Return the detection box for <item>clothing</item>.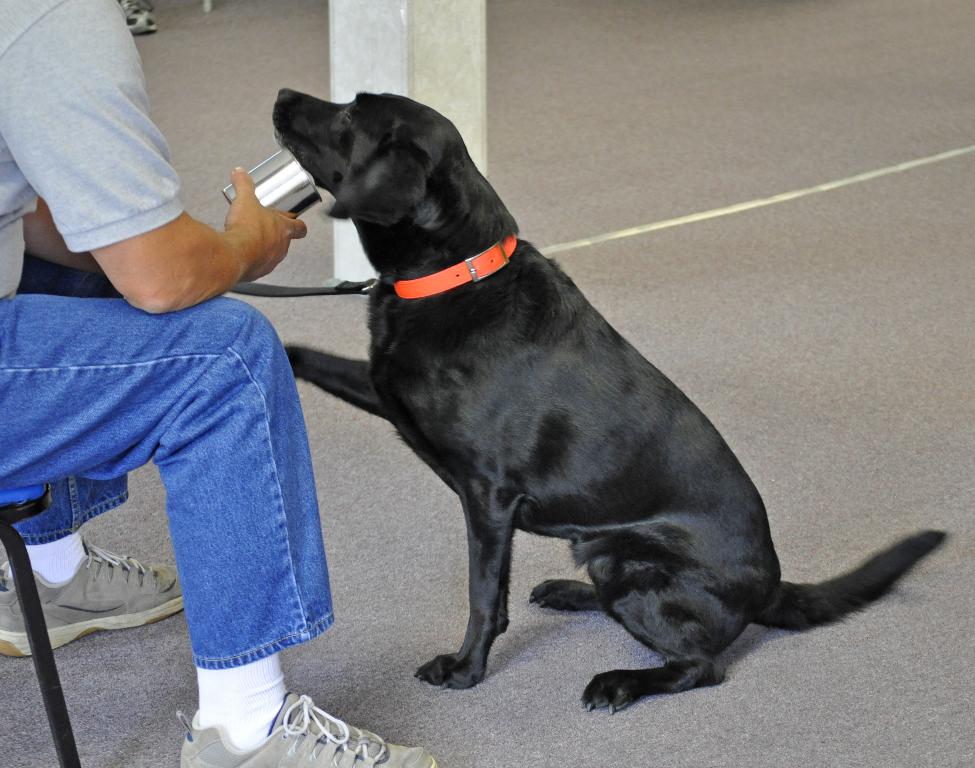
Rect(0, 0, 335, 669).
